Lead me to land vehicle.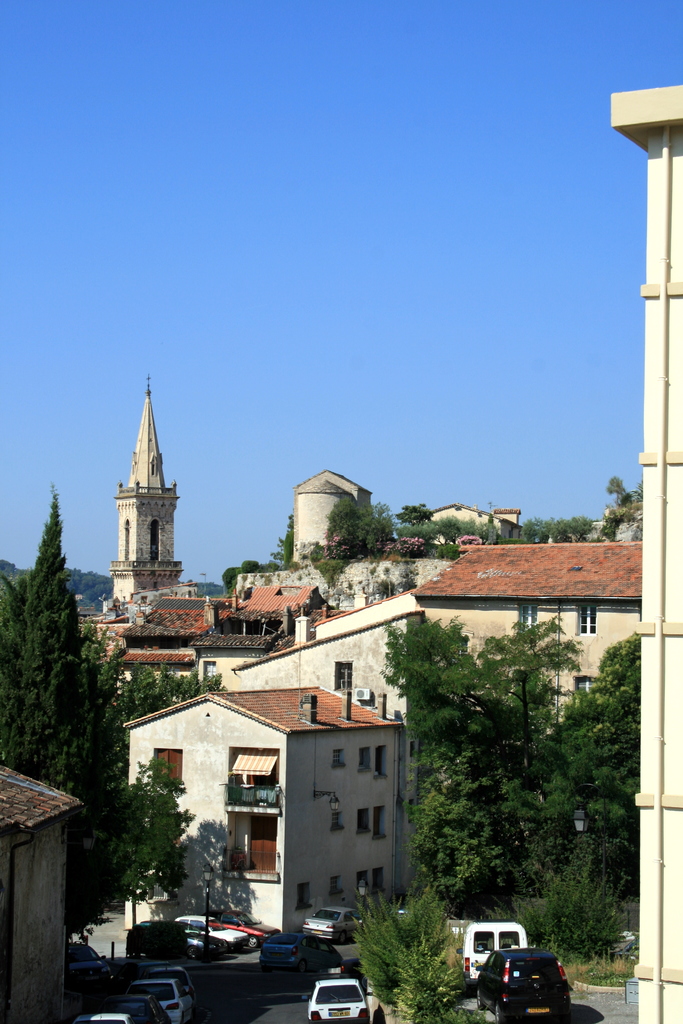
Lead to x1=201, y1=910, x2=277, y2=945.
